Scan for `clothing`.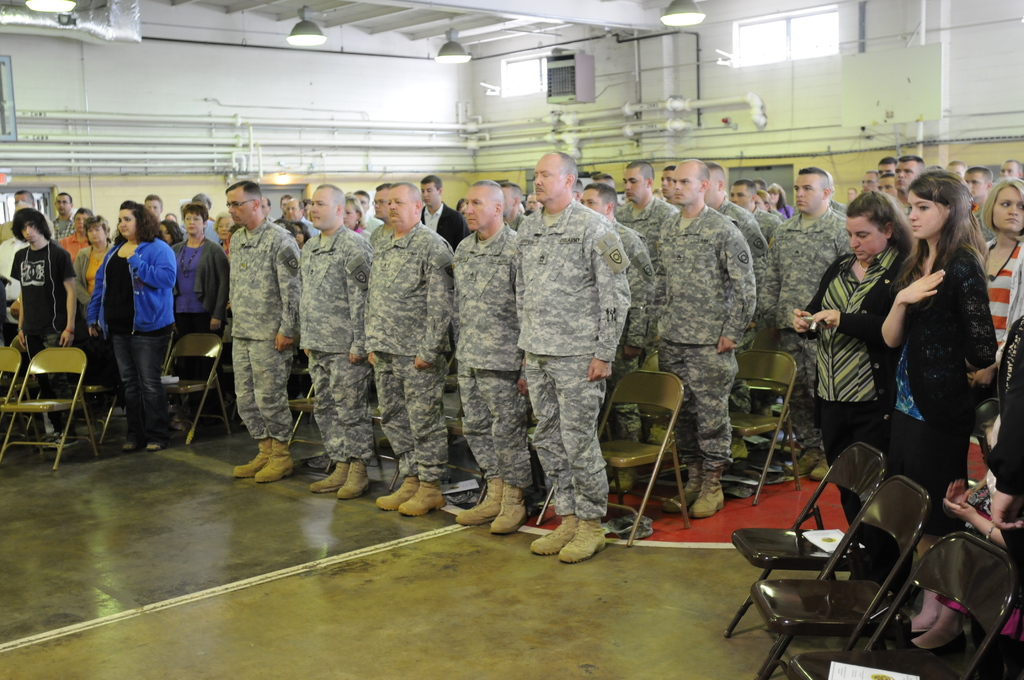
Scan result: 971, 200, 987, 223.
